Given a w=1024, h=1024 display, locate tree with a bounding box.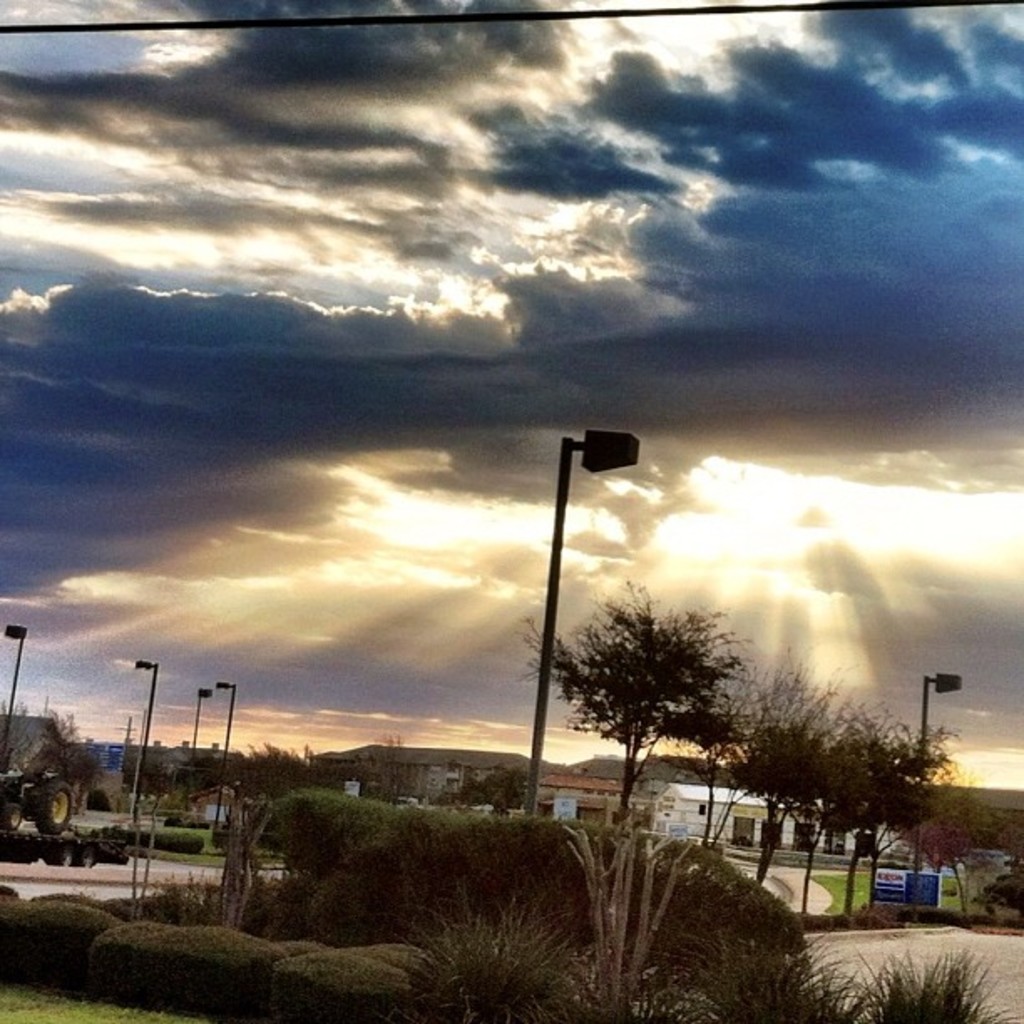
Located: [0,694,99,813].
